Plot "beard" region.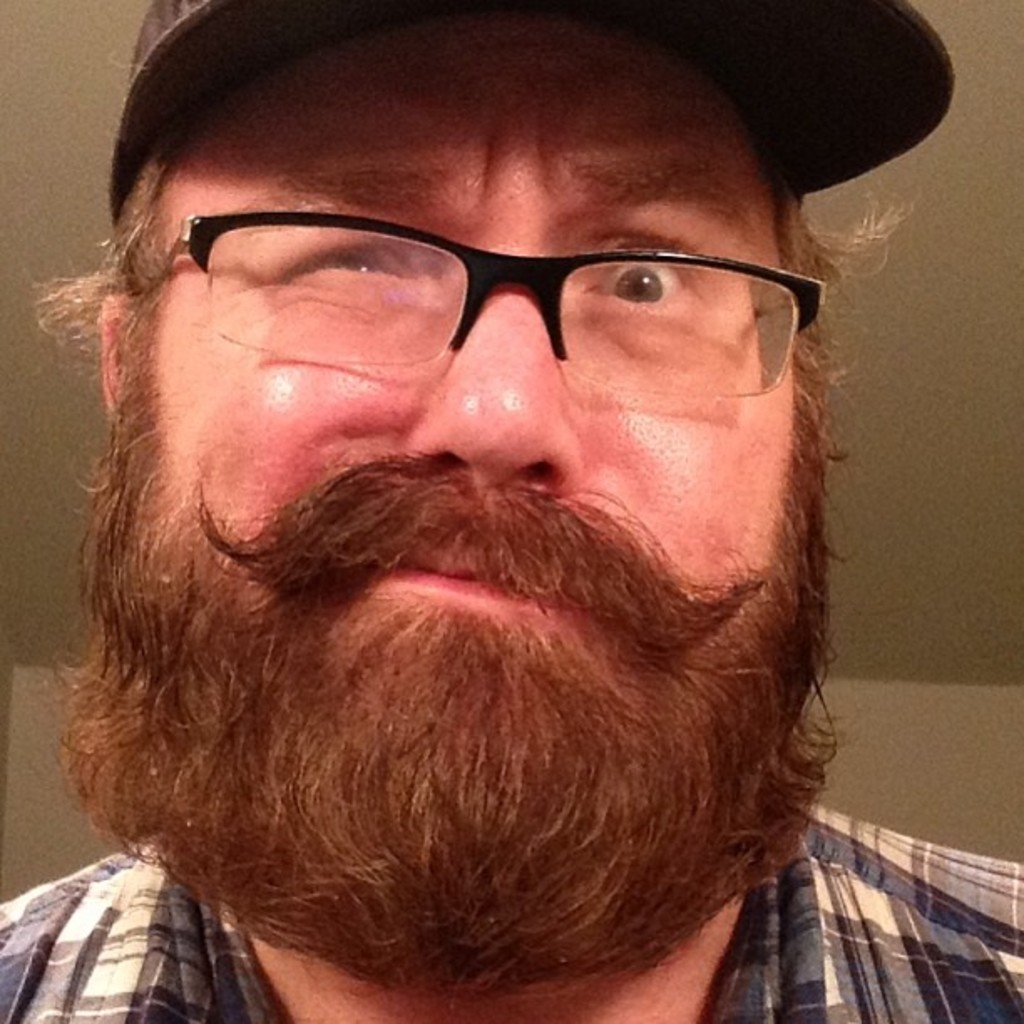
Plotted at <bbox>54, 427, 850, 997</bbox>.
